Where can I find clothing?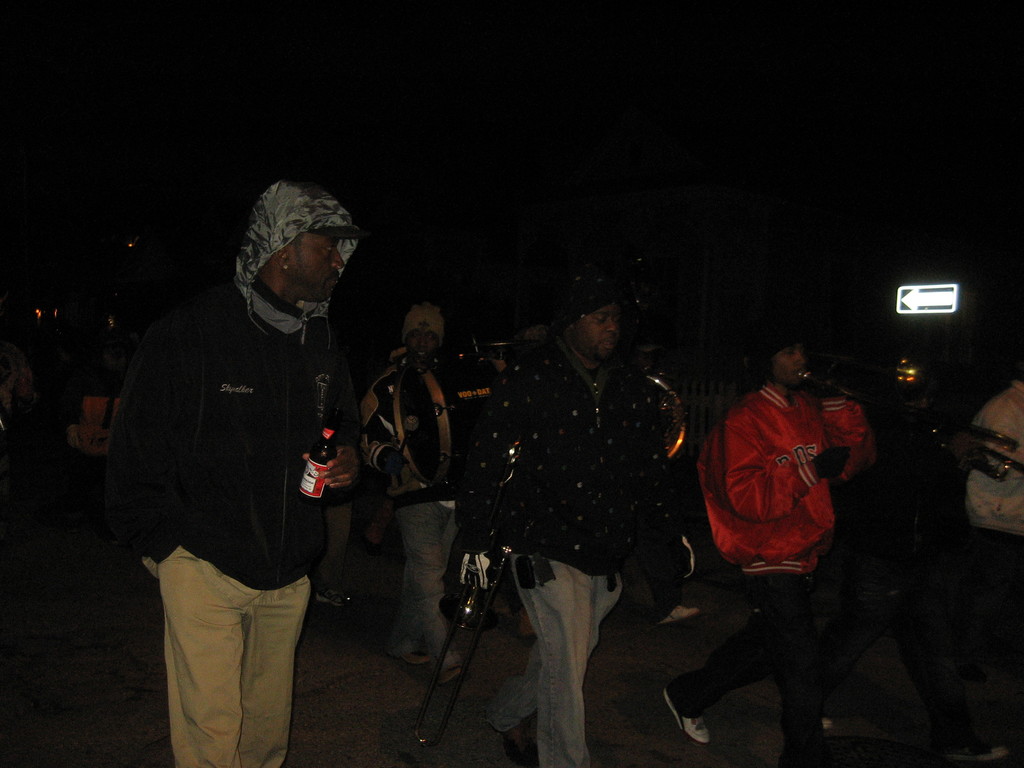
You can find it at detection(468, 330, 689, 767).
